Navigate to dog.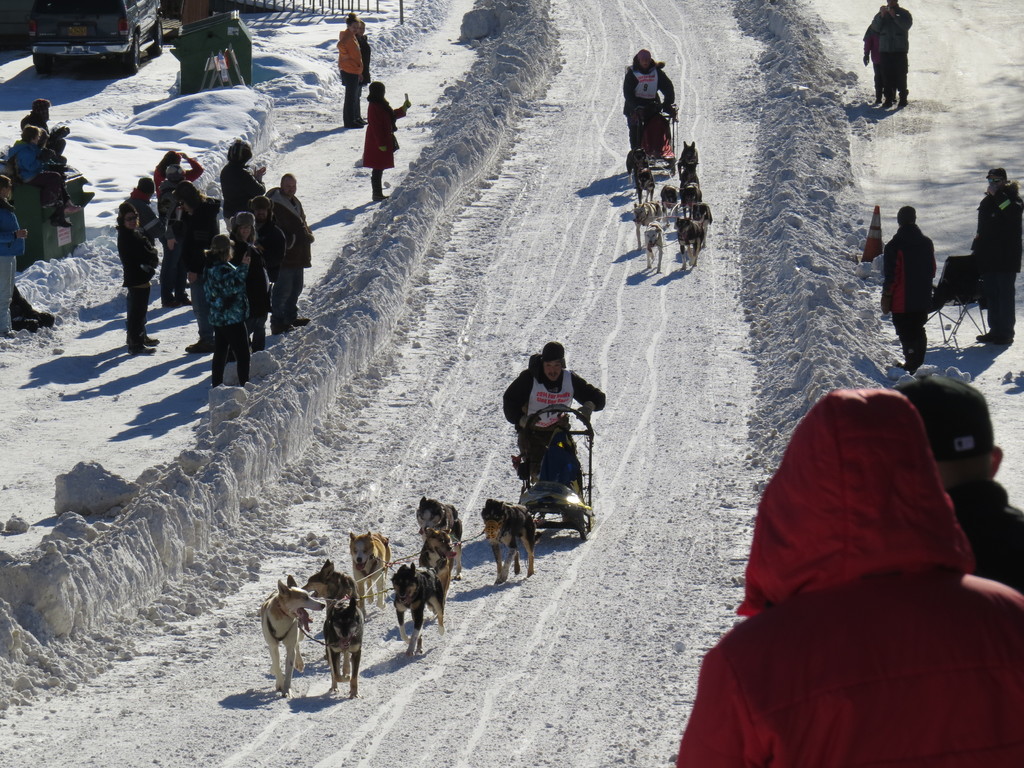
Navigation target: select_region(349, 532, 388, 607).
